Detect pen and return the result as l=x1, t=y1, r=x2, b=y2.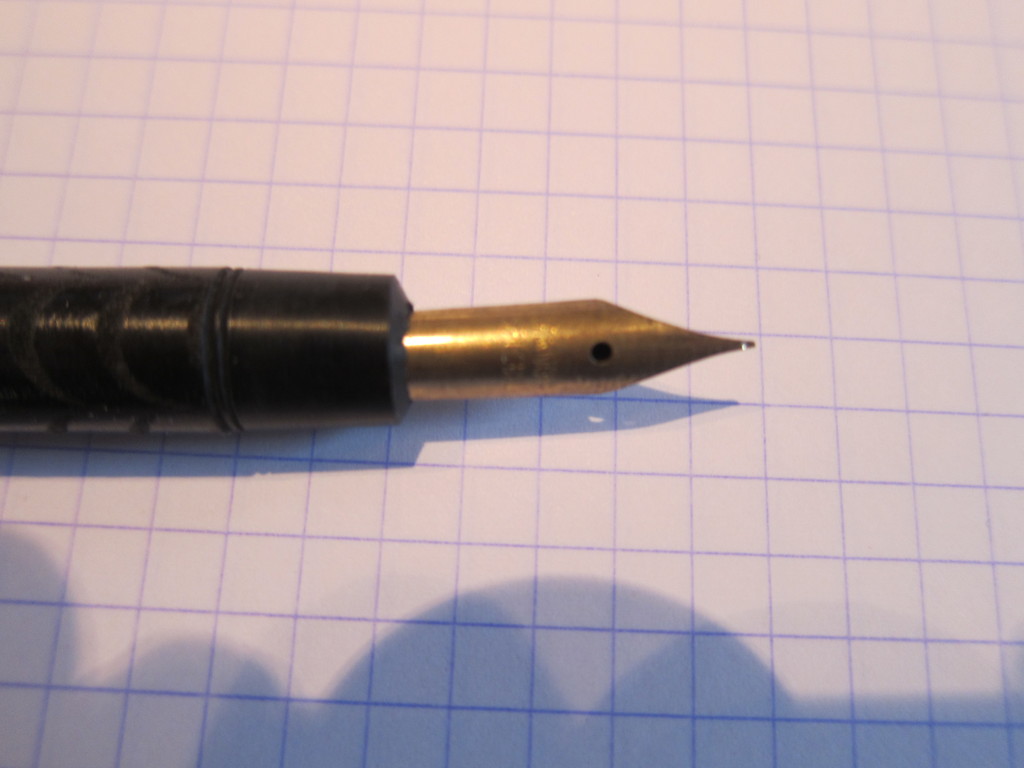
l=0, t=264, r=756, b=430.
